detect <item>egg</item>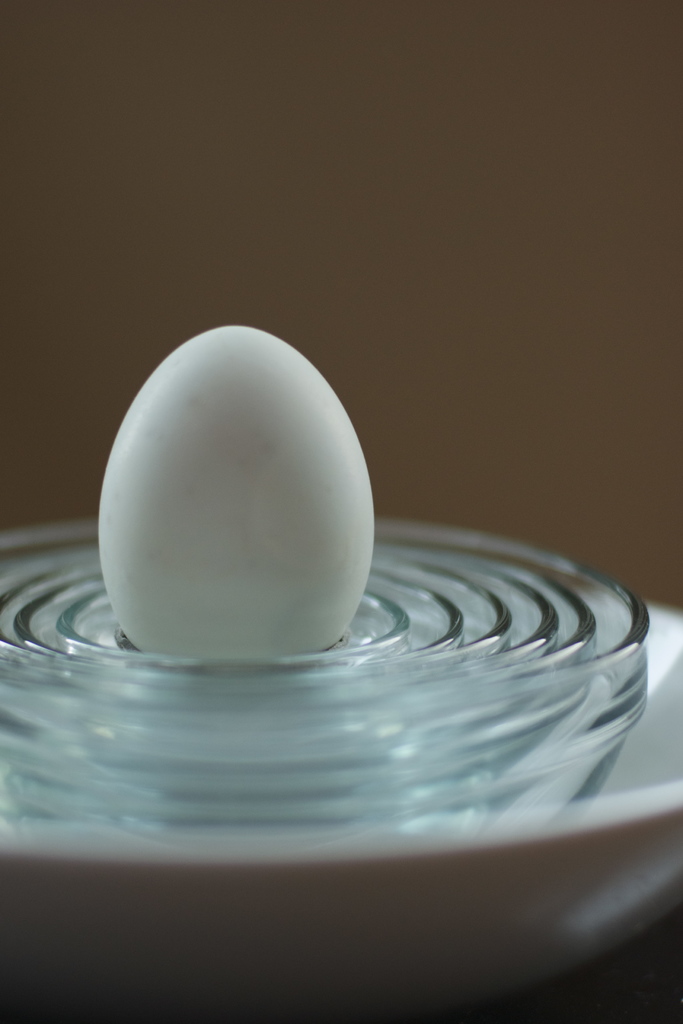
box(96, 321, 378, 659)
